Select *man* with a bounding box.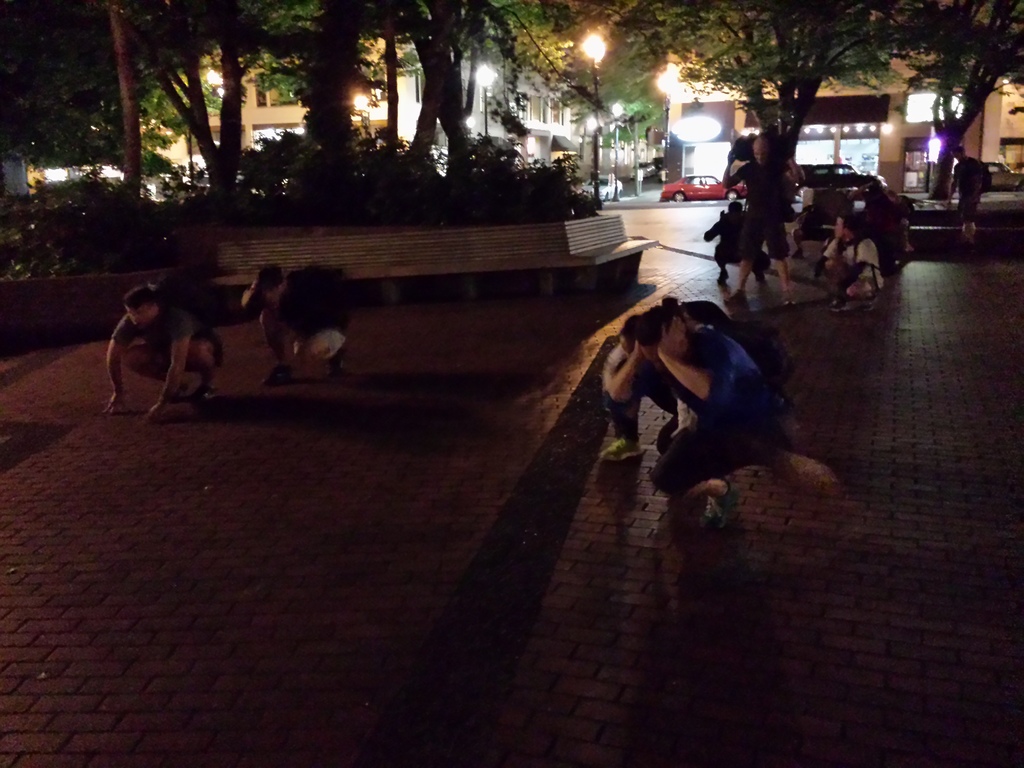
[724,132,799,315].
